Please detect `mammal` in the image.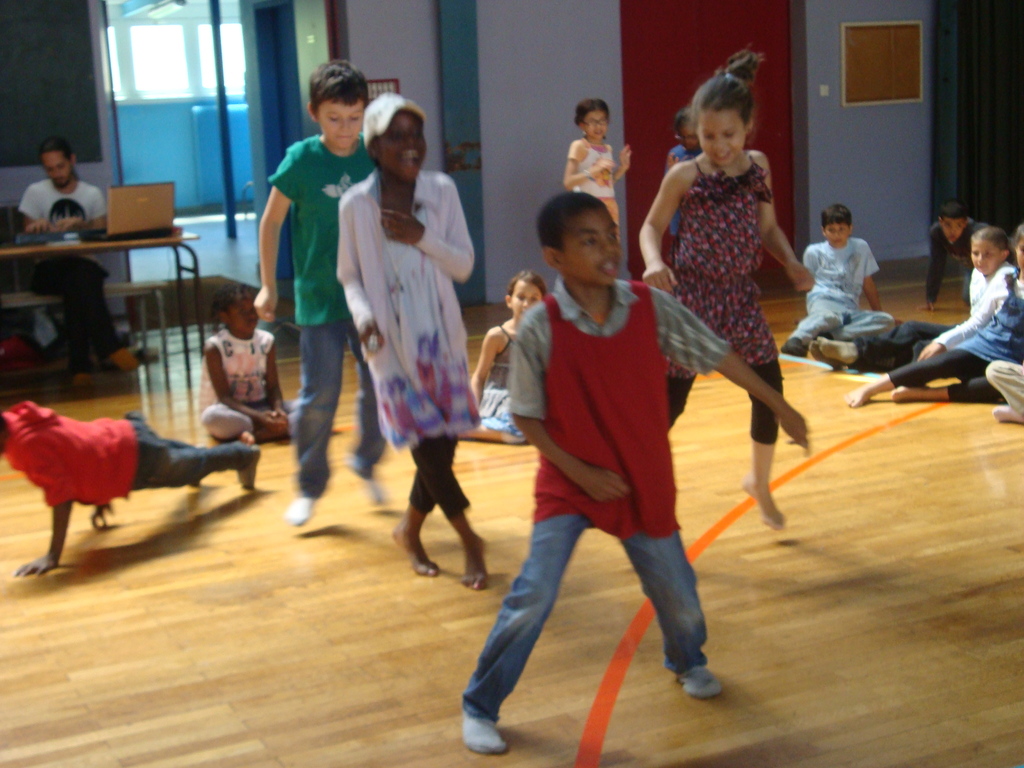
detection(13, 131, 140, 372).
